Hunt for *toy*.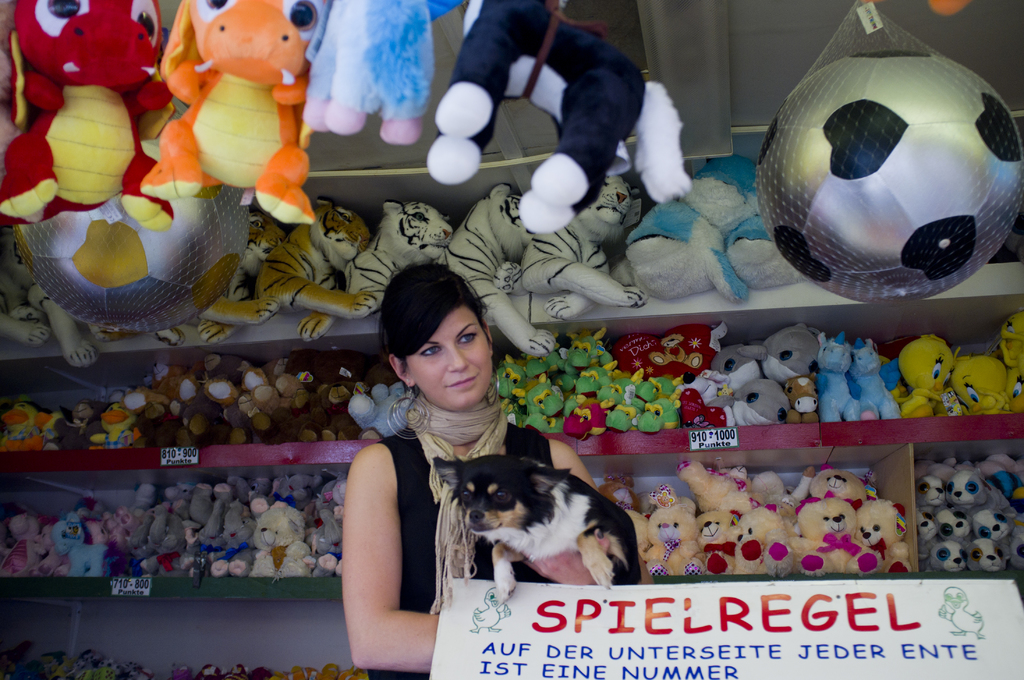
Hunted down at pyautogui.locateOnScreen(193, 207, 283, 311).
